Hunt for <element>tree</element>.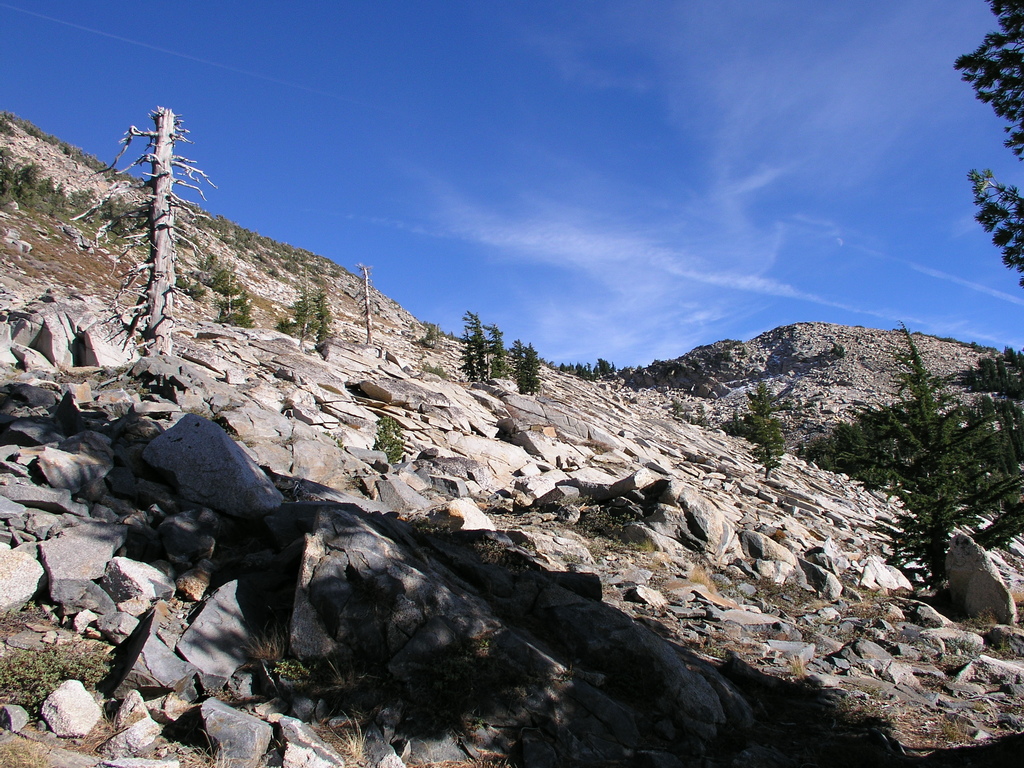
Hunted down at x1=737 y1=378 x2=799 y2=488.
